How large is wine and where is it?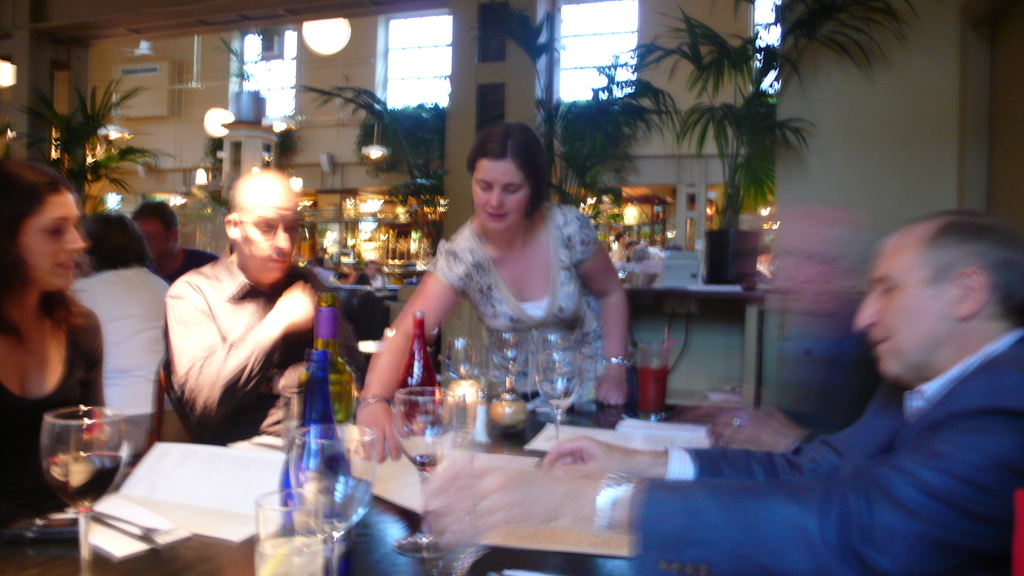
Bounding box: region(278, 342, 358, 545).
